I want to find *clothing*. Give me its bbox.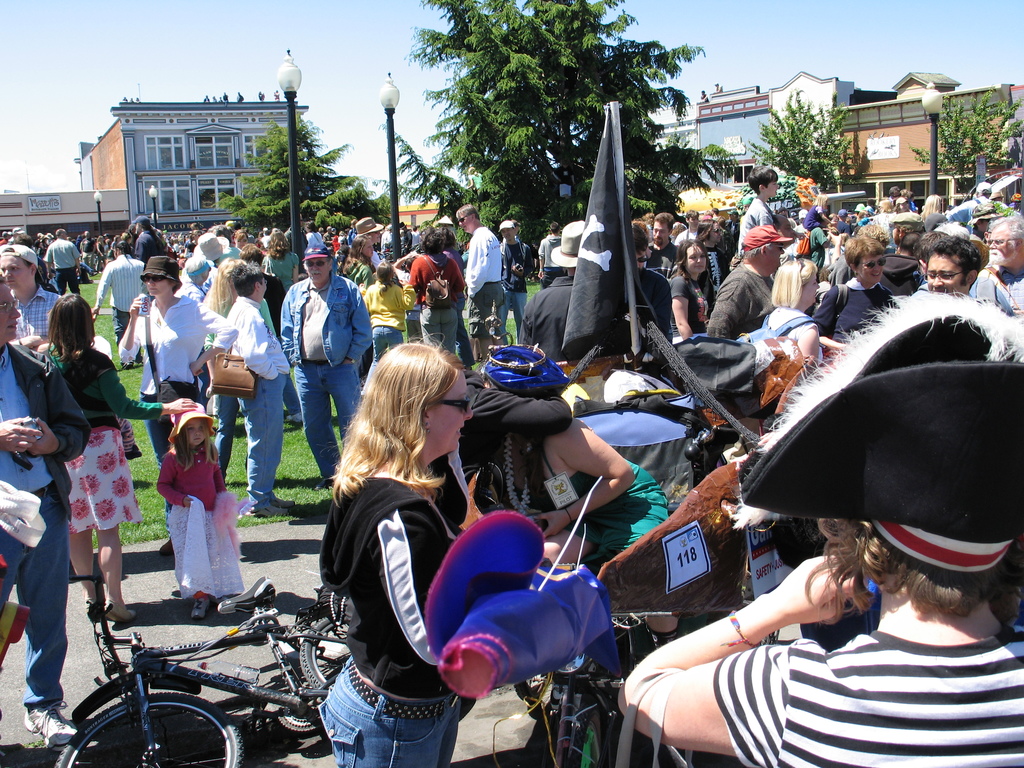
rect(670, 273, 725, 355).
